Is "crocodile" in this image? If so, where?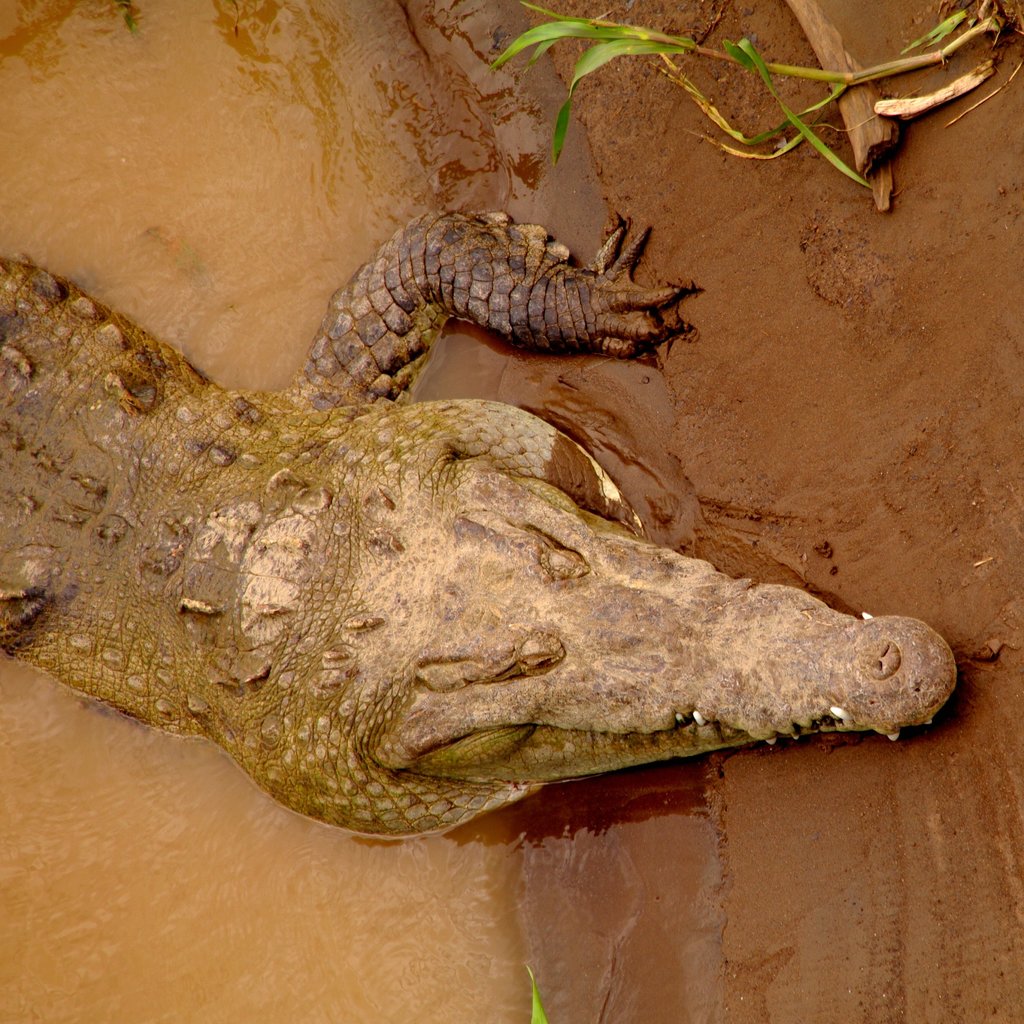
Yes, at 0/214/956/835.
